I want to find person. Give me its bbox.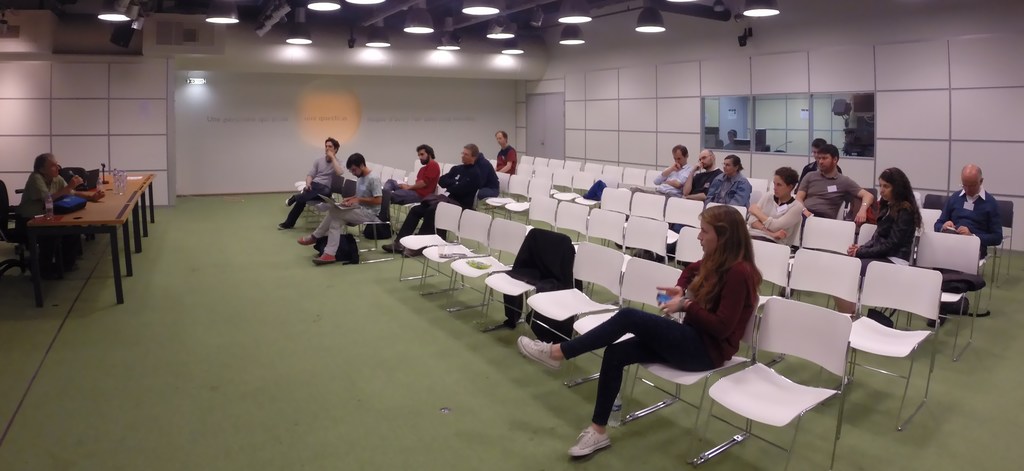
box(495, 130, 517, 175).
